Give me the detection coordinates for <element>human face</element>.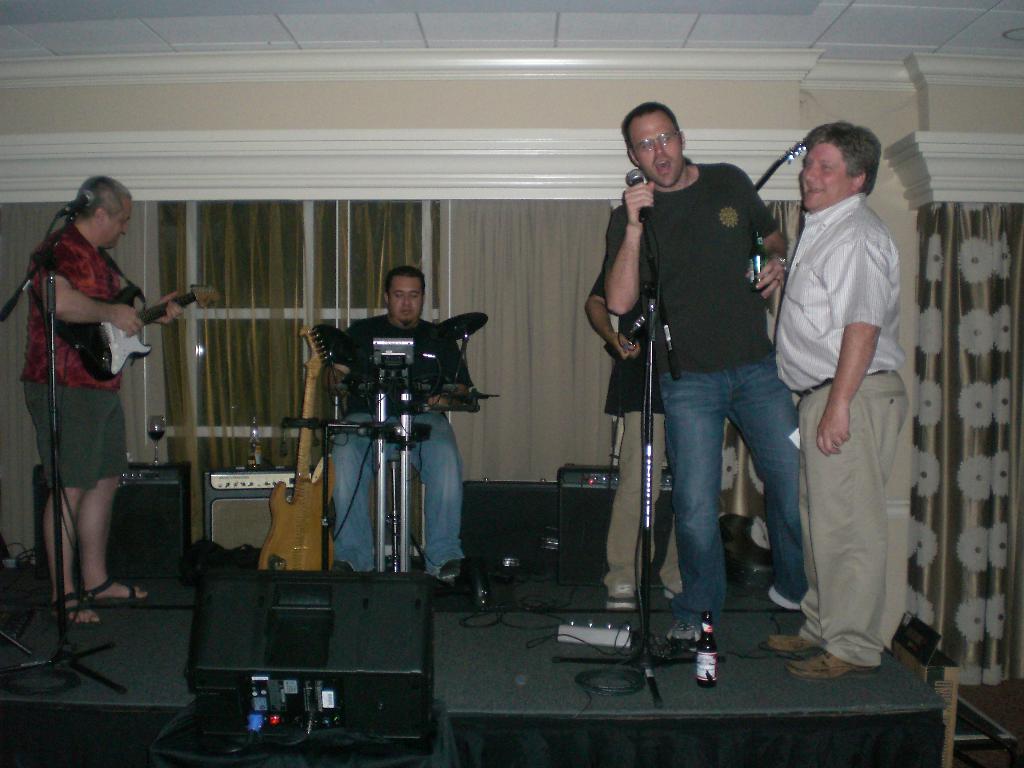
(639,108,684,189).
